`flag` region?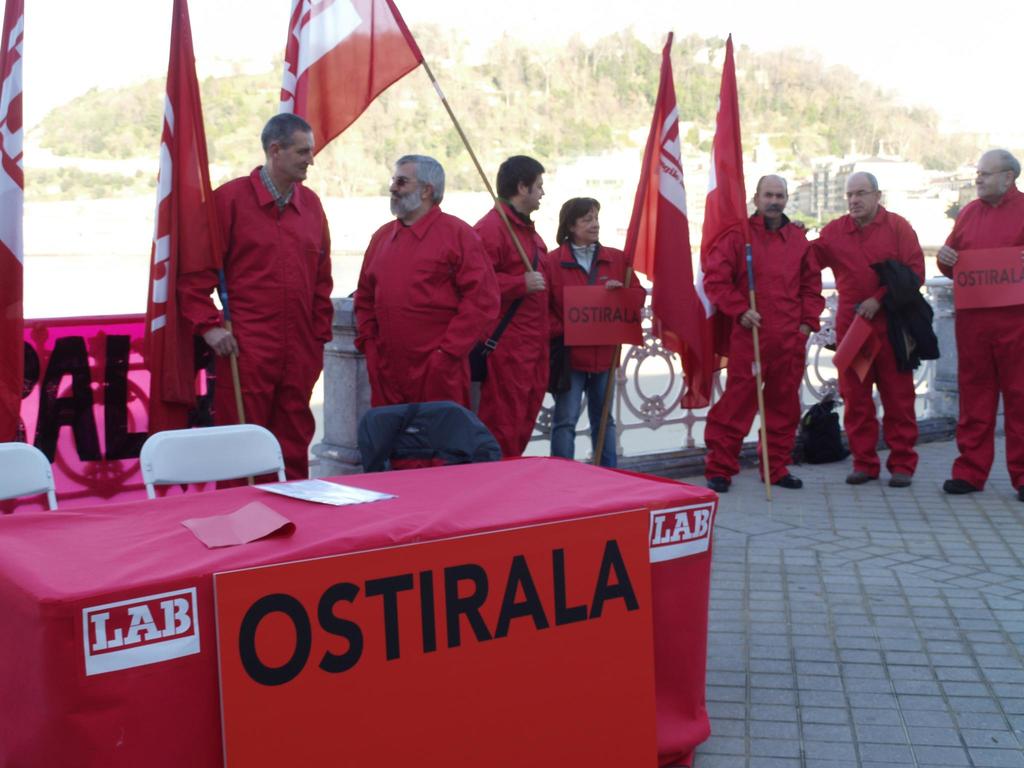
bbox=(709, 31, 761, 310)
